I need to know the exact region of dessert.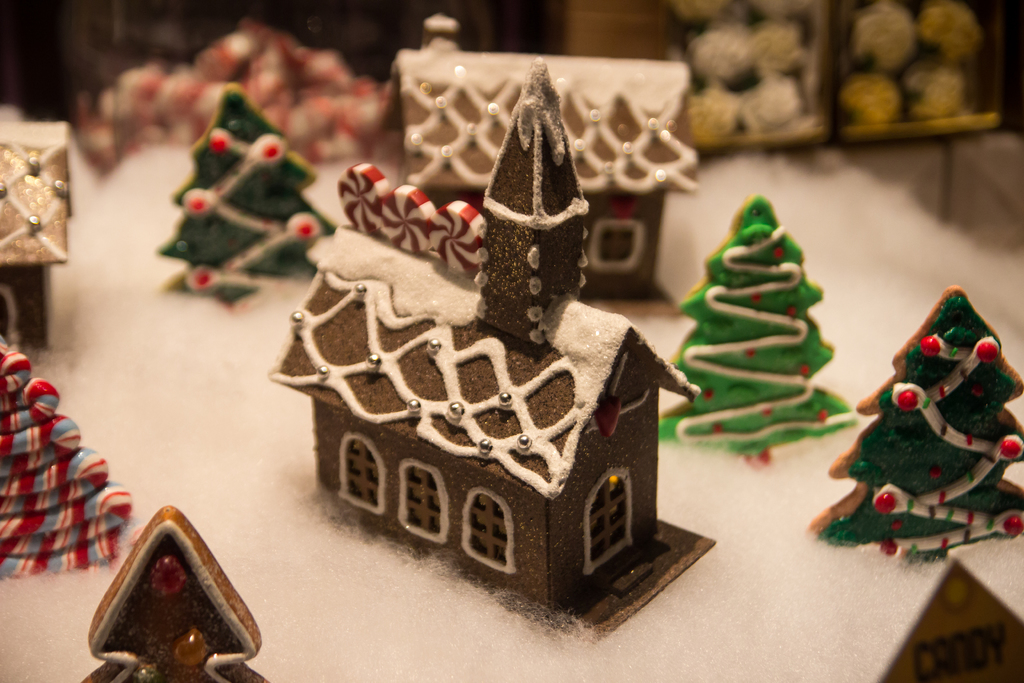
Region: locate(378, 13, 693, 299).
